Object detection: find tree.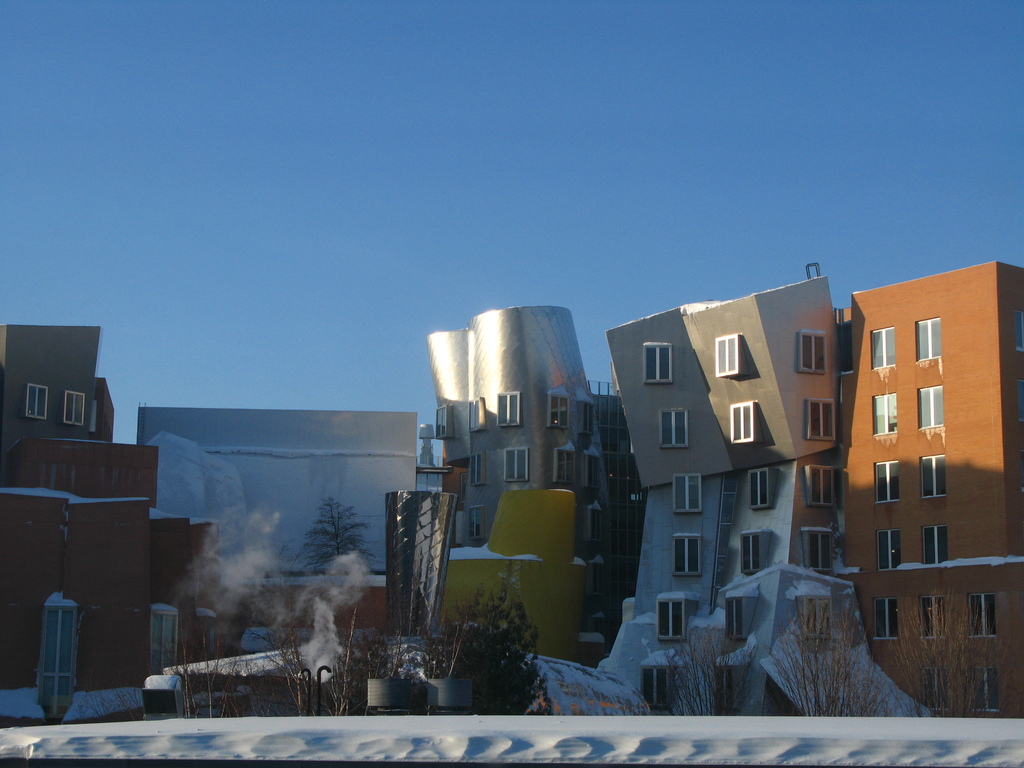
{"x1": 777, "y1": 584, "x2": 881, "y2": 711}.
